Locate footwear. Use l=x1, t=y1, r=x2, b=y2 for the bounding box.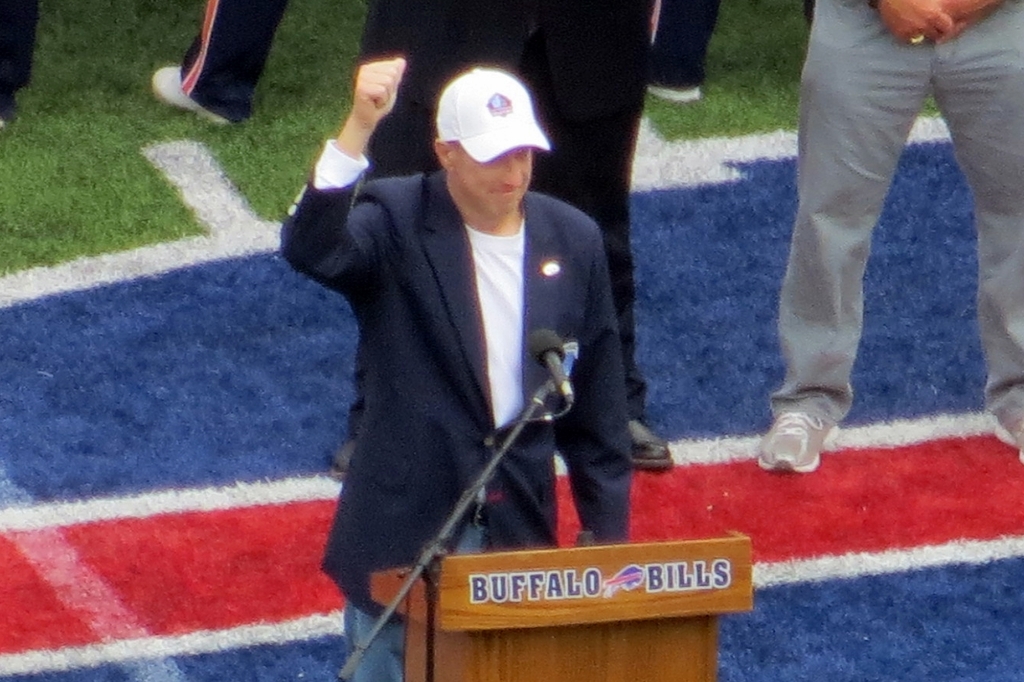
l=646, t=83, r=703, b=103.
